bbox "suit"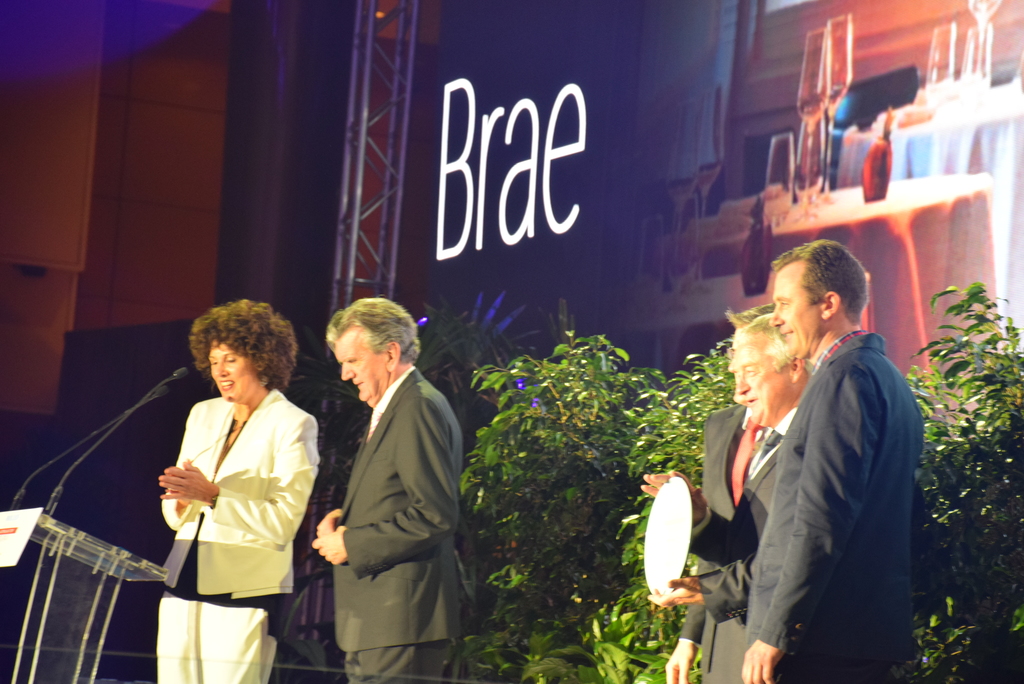
[689,445,784,624]
